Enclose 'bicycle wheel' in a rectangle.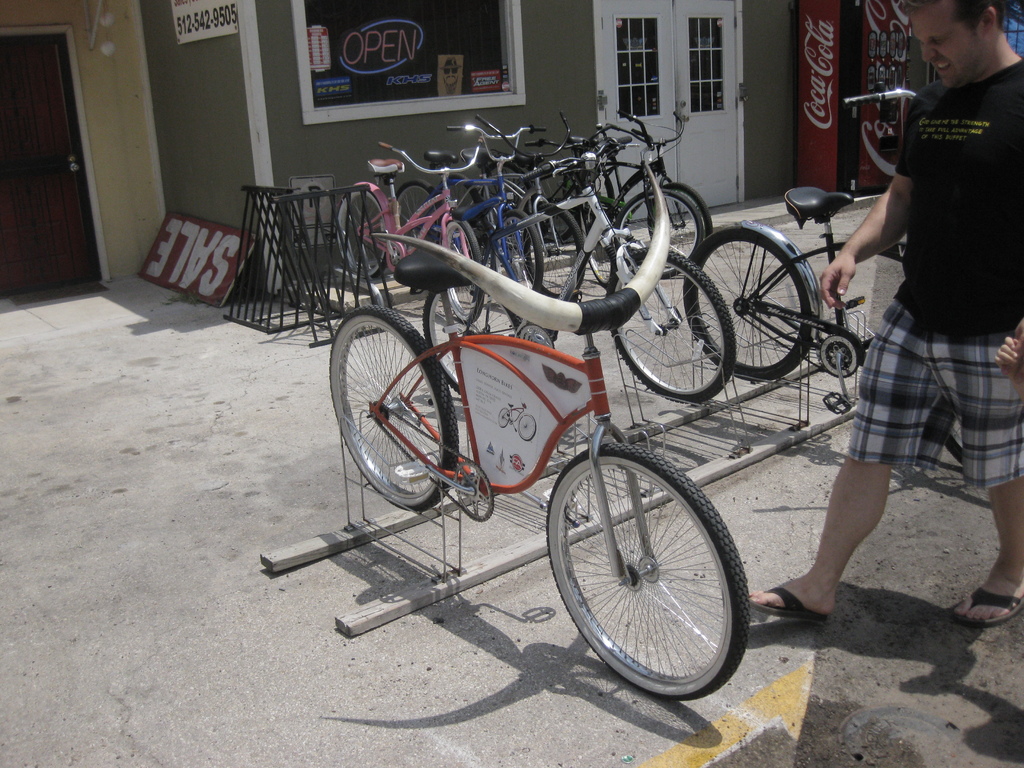
<bbox>394, 180, 448, 253</bbox>.
